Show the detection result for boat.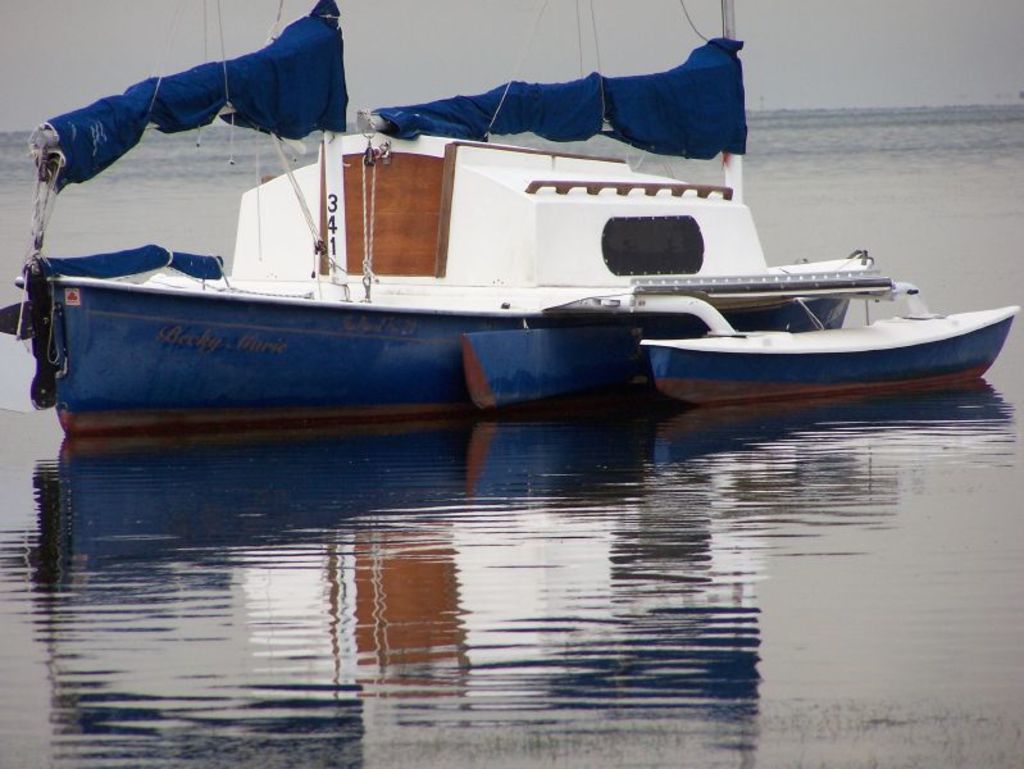
crop(0, 0, 1020, 443).
